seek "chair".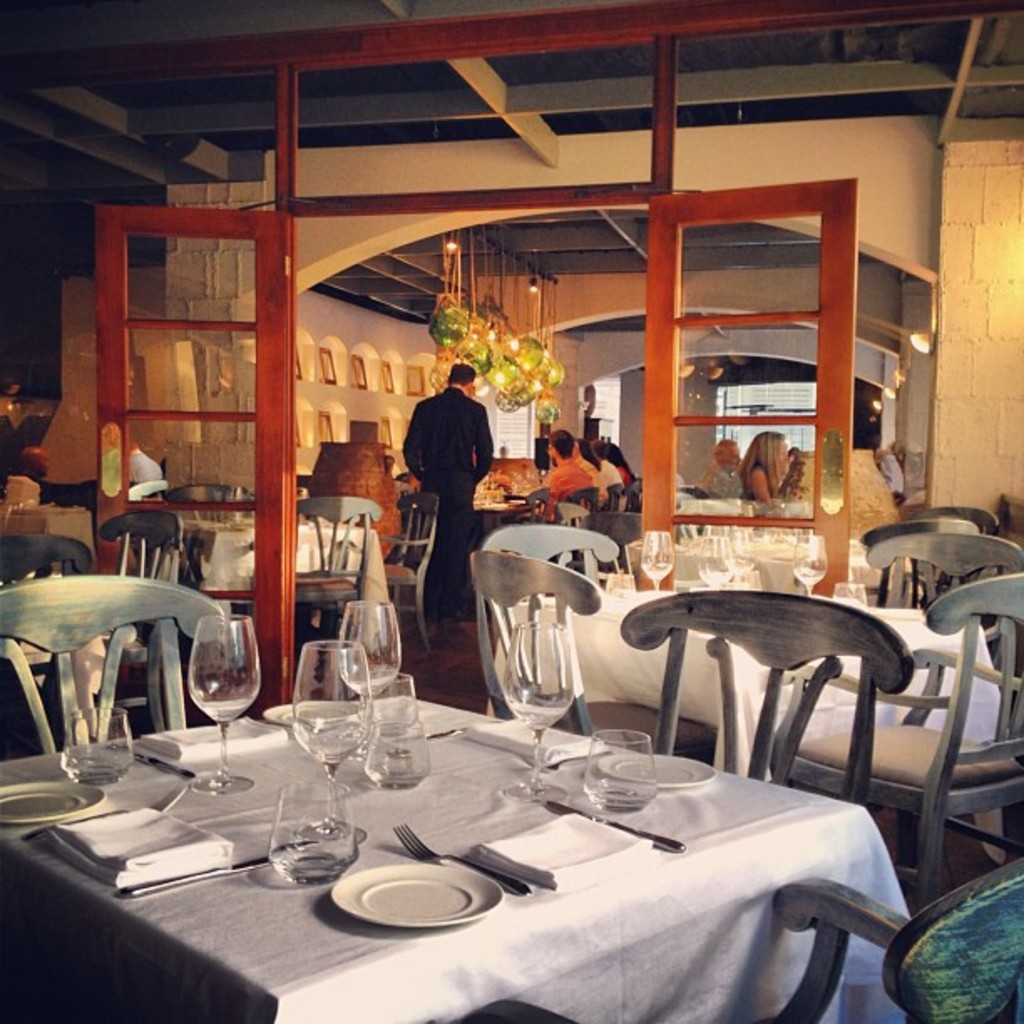
{"left": 550, "top": 482, "right": 592, "bottom": 519}.
